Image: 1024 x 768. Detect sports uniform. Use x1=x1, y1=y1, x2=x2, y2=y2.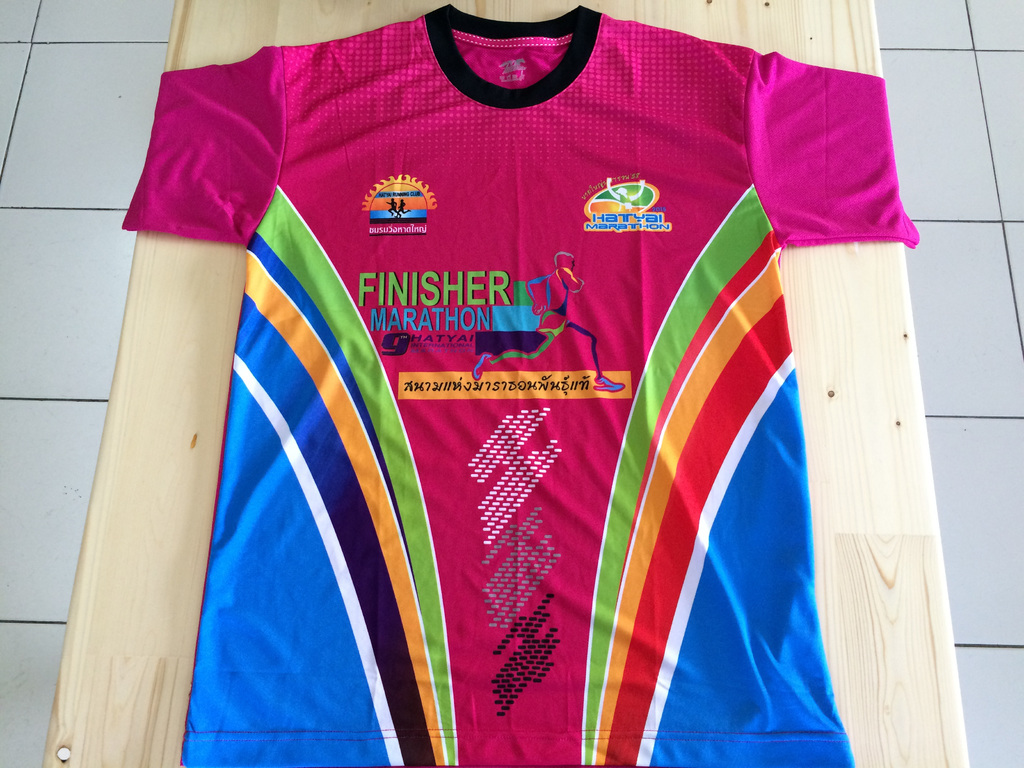
x1=117, y1=0, x2=952, y2=727.
